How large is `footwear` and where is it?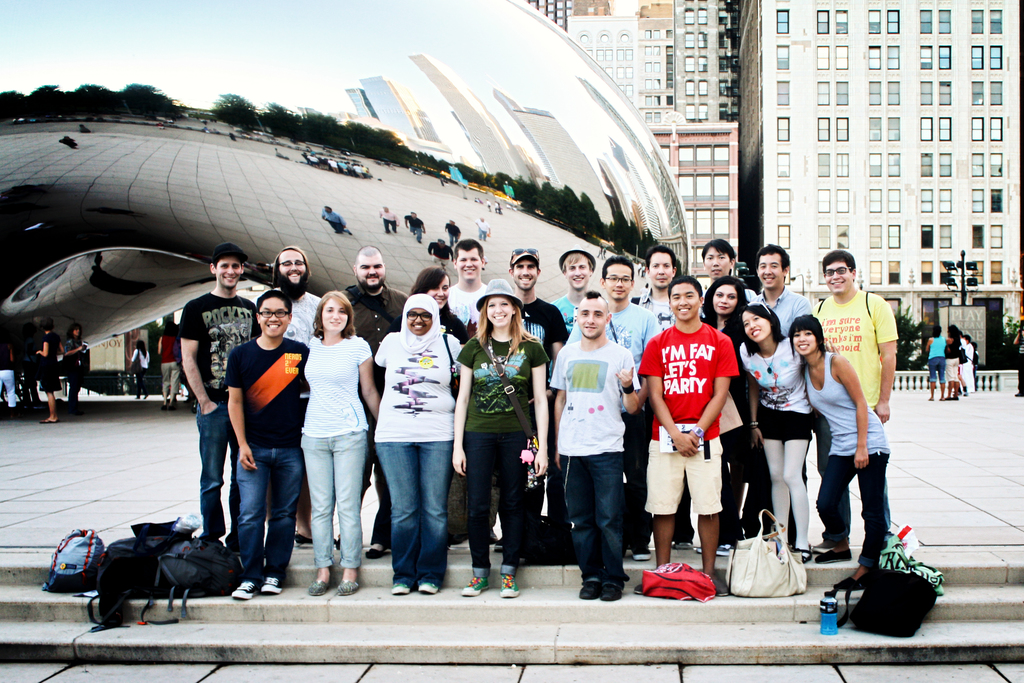
Bounding box: (left=460, top=575, right=489, bottom=596).
